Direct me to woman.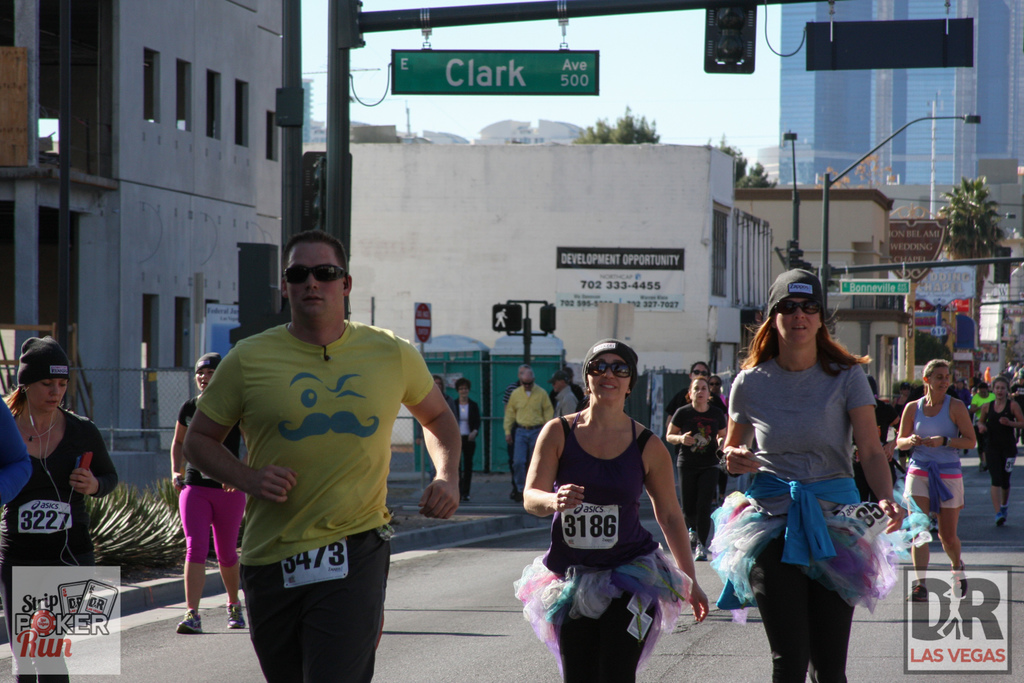
Direction: region(979, 375, 1023, 528).
